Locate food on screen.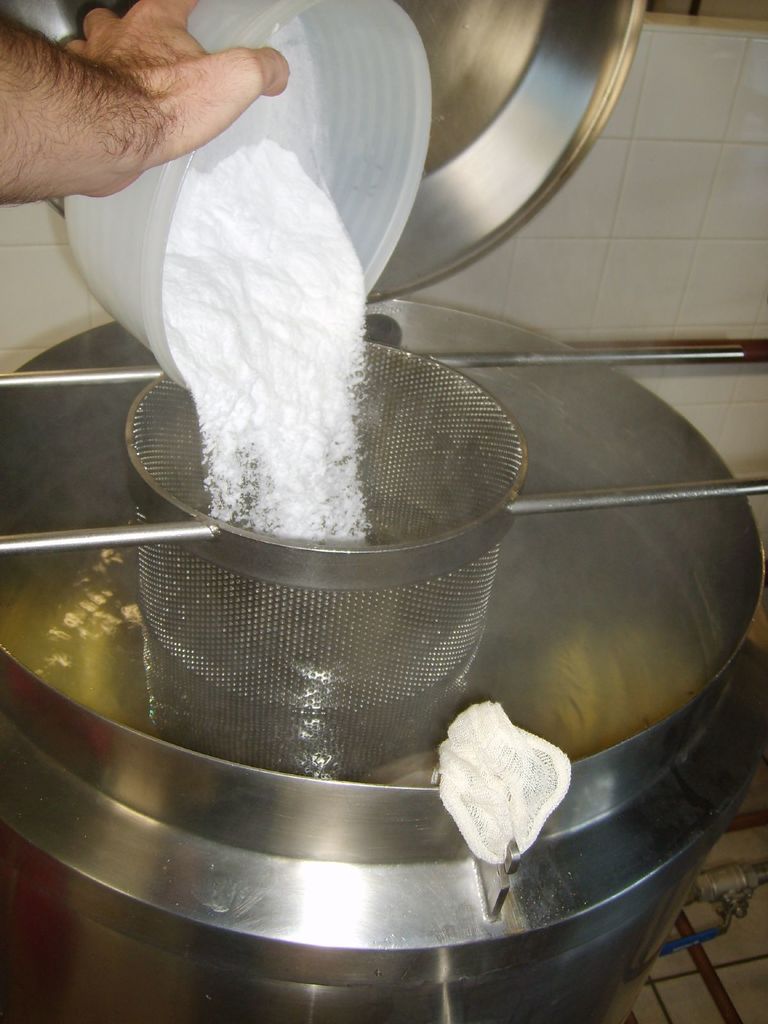
On screen at 168:138:371:543.
